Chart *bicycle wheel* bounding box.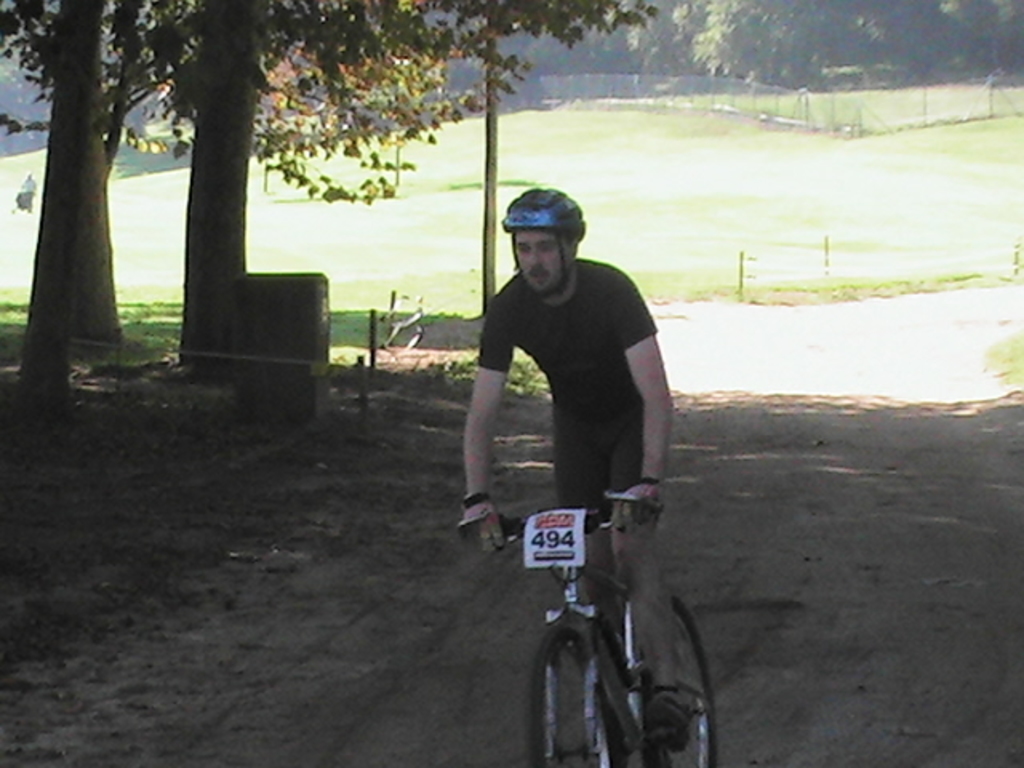
Charted: rect(542, 629, 616, 758).
